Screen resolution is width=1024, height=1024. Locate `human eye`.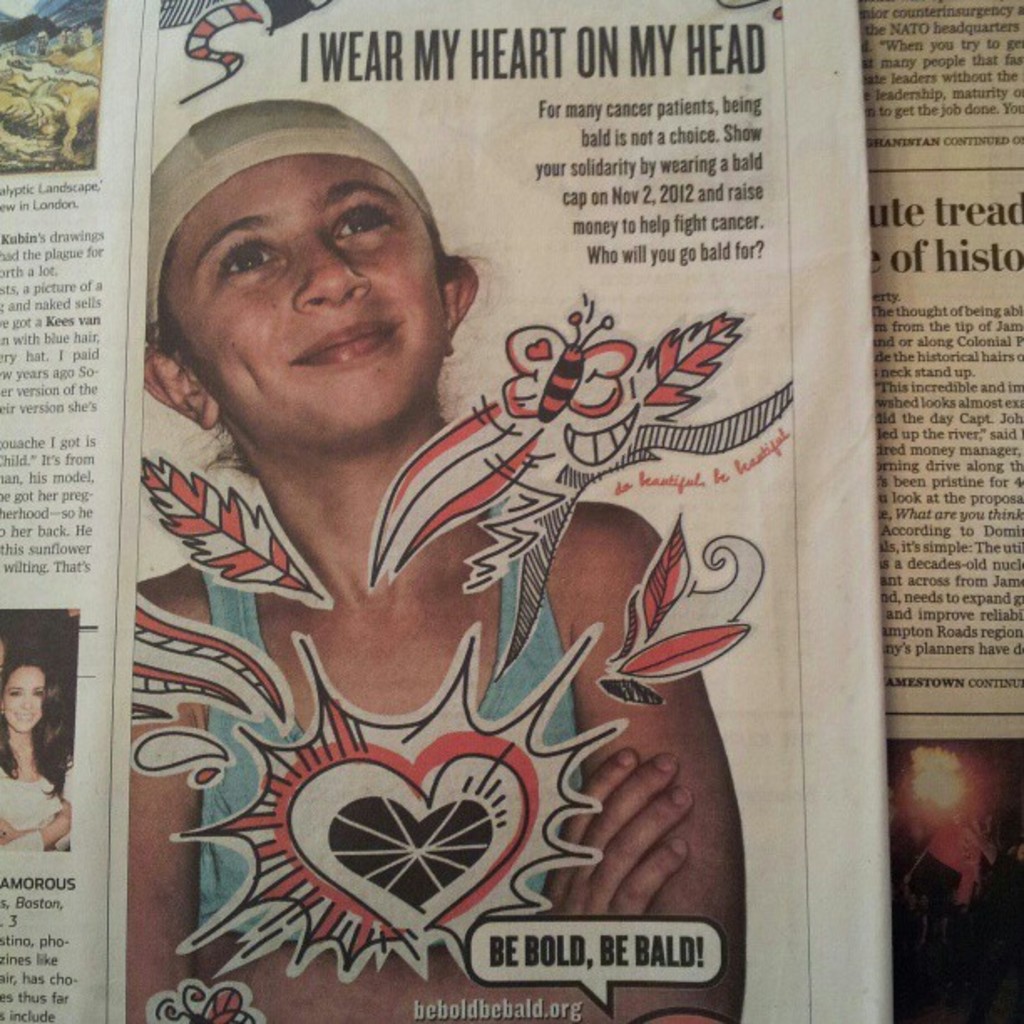
bbox(328, 197, 392, 244).
